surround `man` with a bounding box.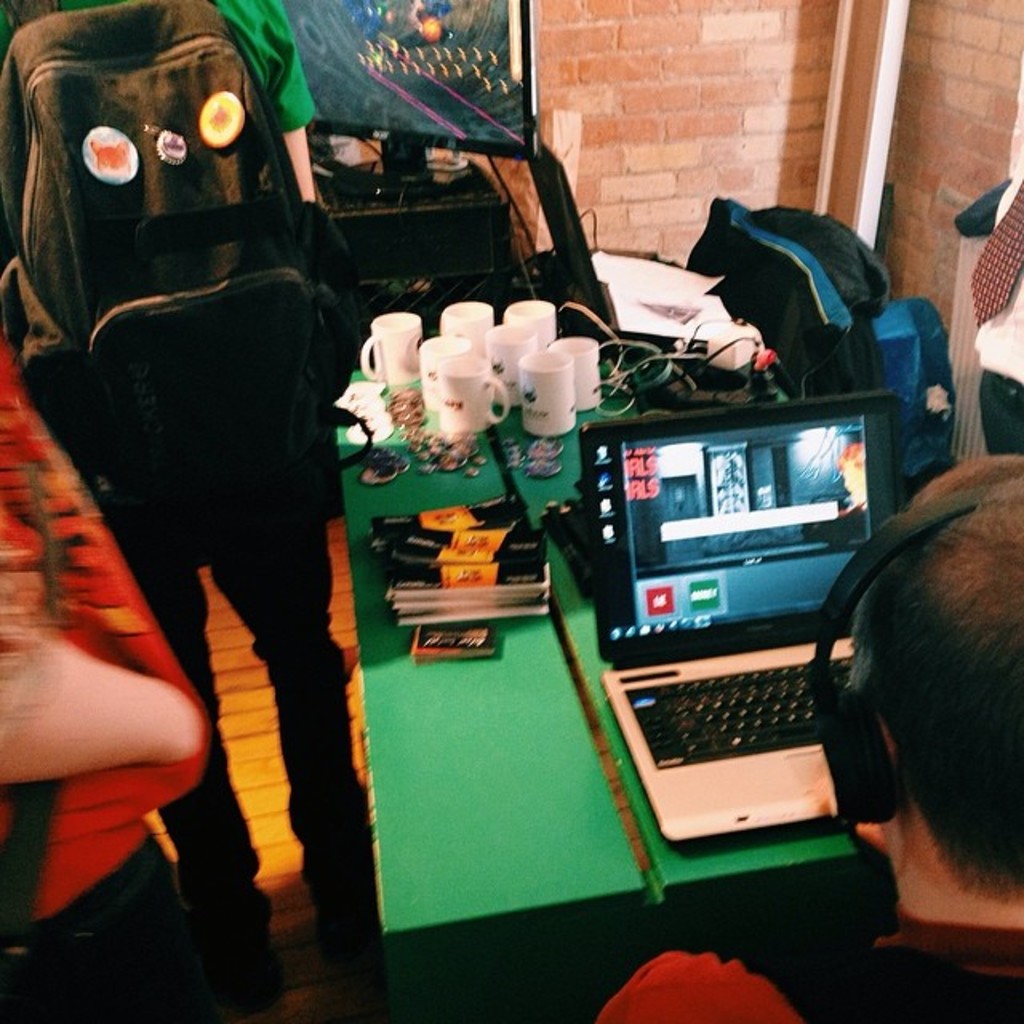
box=[589, 450, 1022, 1022].
